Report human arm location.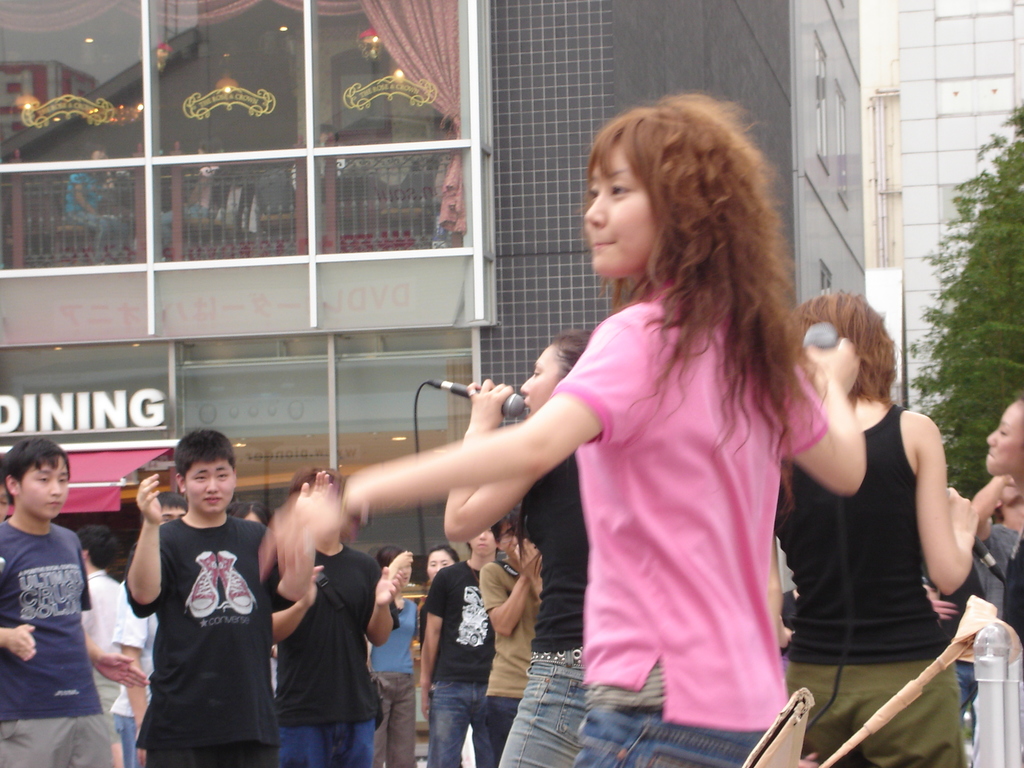
Report: [x1=964, y1=474, x2=1009, y2=550].
